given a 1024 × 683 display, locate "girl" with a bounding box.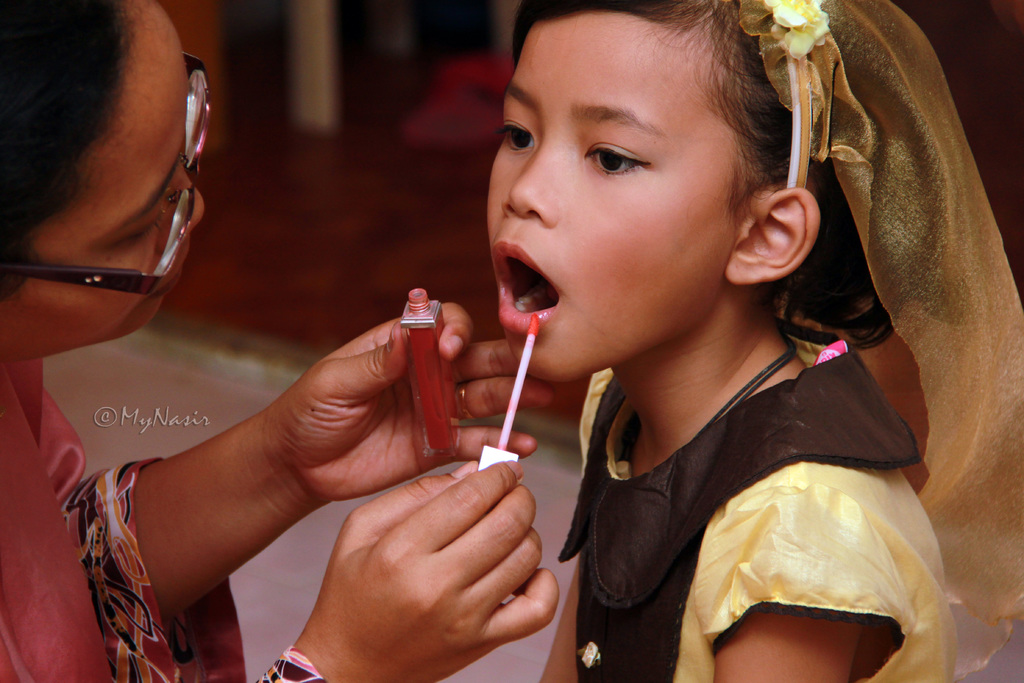
Located: crop(497, 0, 1021, 682).
